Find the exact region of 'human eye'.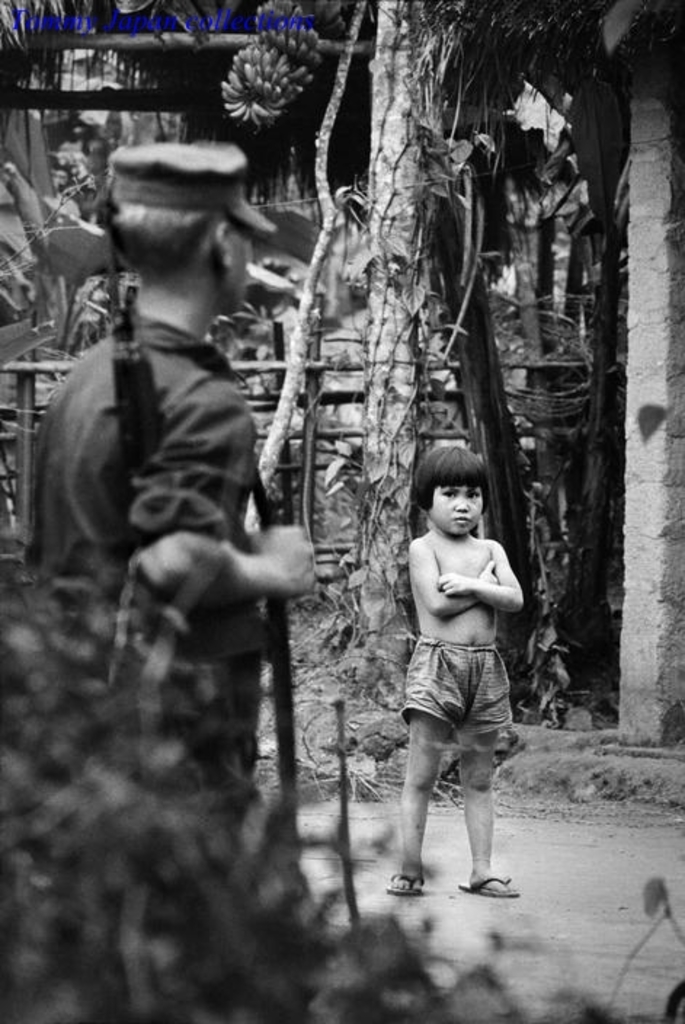
Exact region: box=[441, 486, 461, 503].
